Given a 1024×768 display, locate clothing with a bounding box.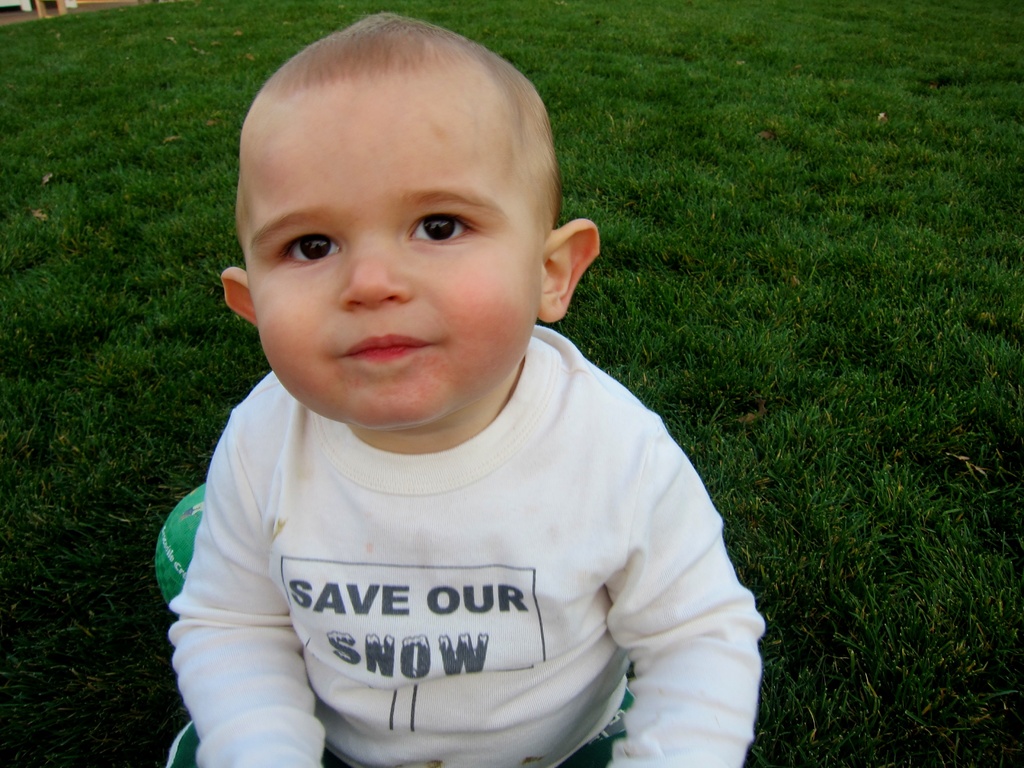
Located: box=[188, 310, 794, 767].
